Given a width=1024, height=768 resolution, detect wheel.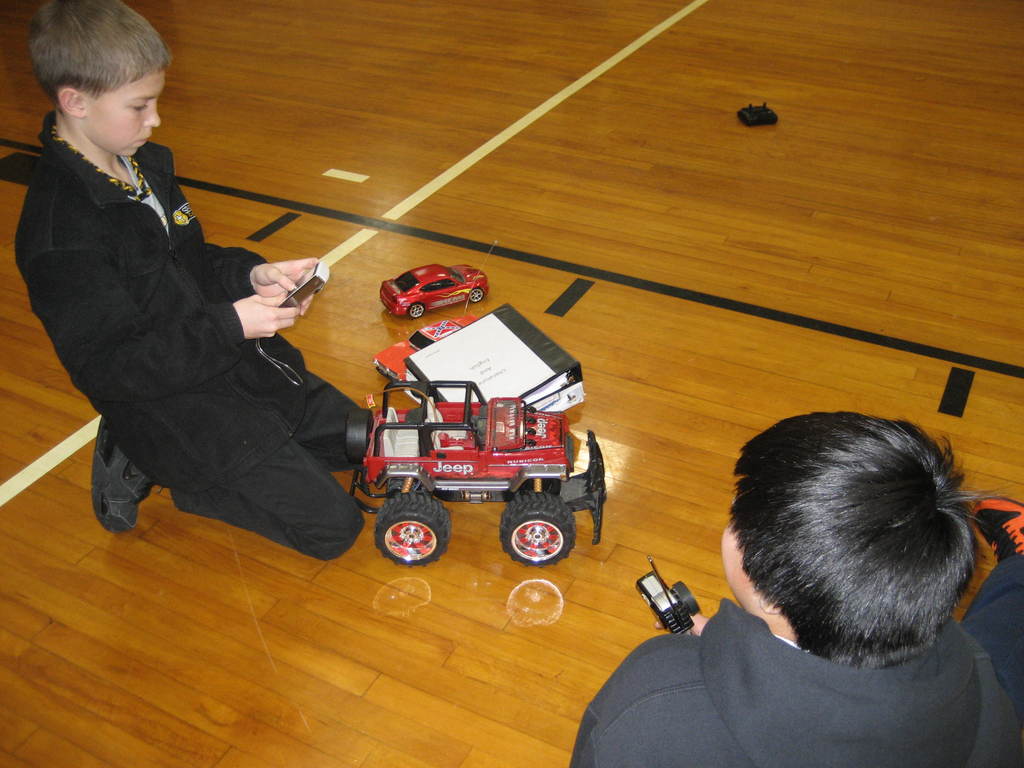
locate(670, 580, 702, 616).
